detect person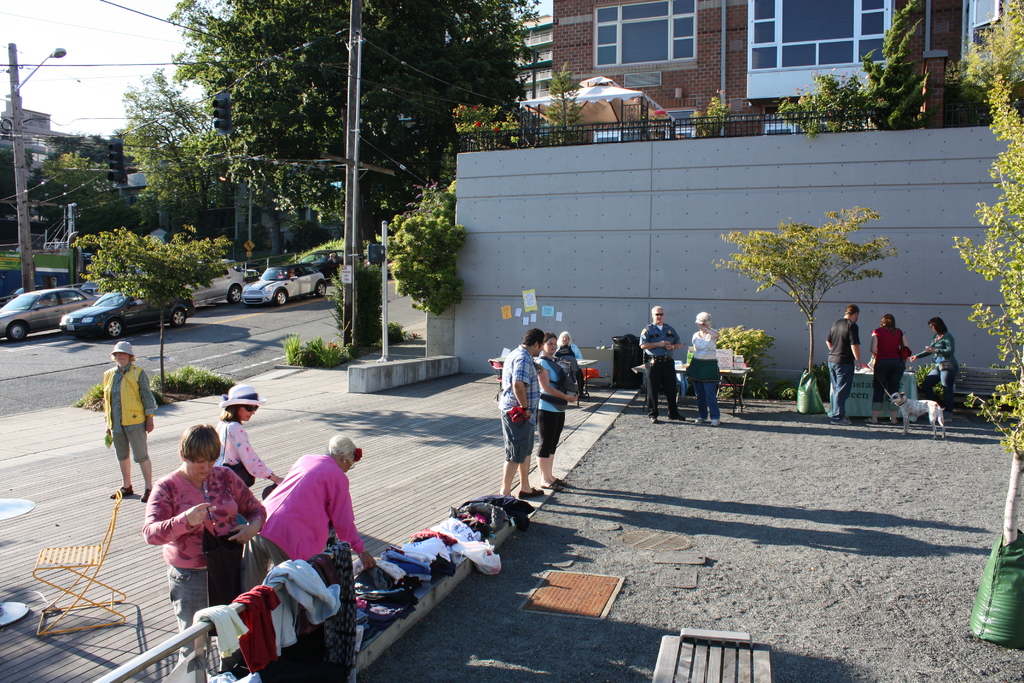
685, 310, 722, 431
